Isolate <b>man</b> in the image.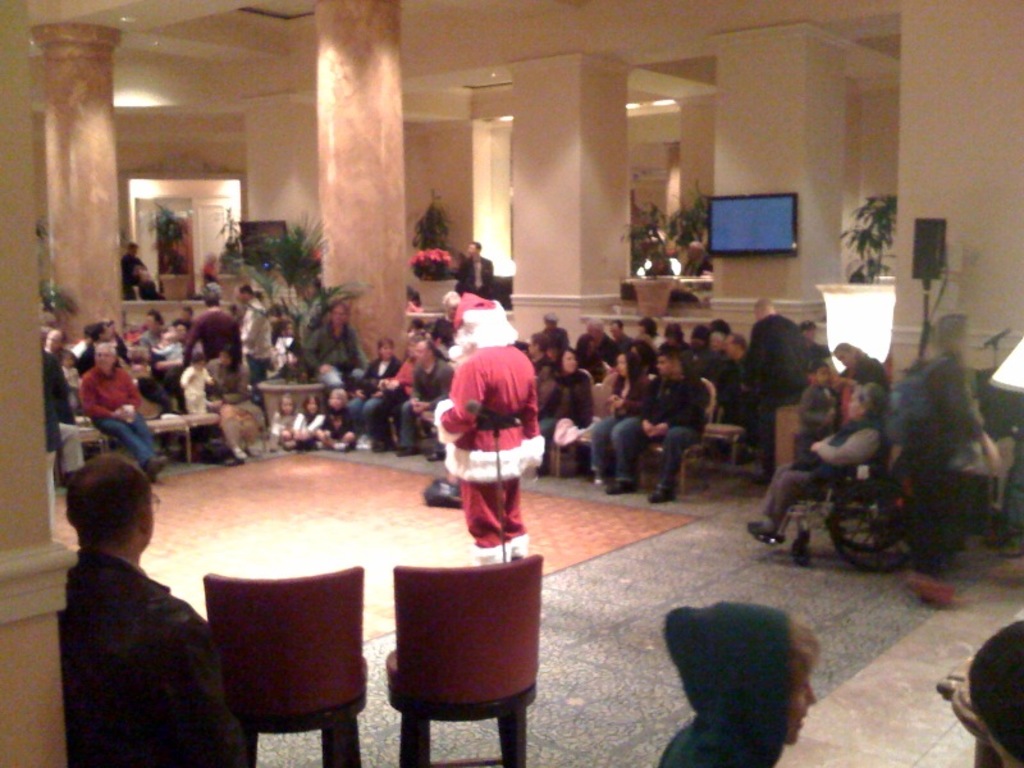
Isolated region: <region>602, 340, 707, 500</region>.
